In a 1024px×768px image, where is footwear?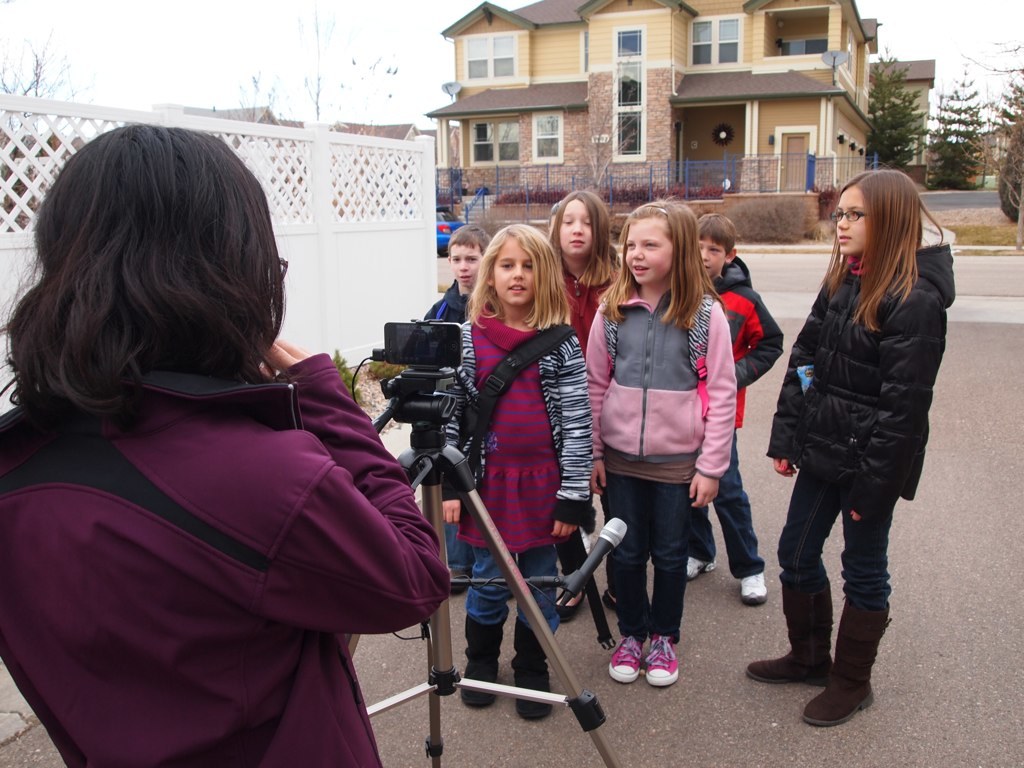
744,577,842,678.
